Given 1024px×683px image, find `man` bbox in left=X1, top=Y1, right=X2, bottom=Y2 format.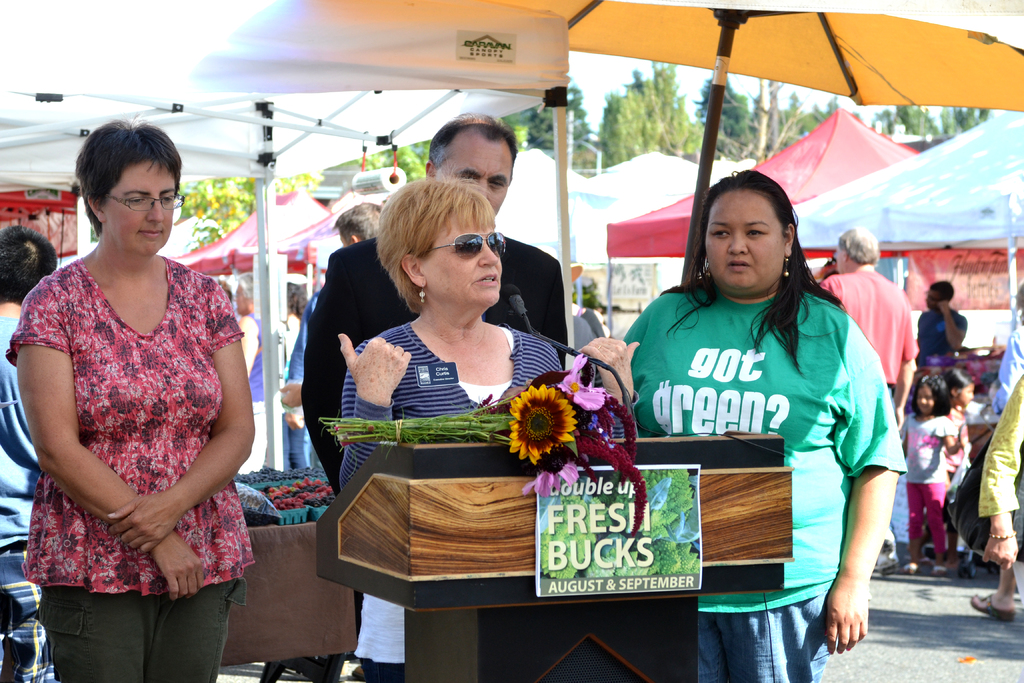
left=0, top=215, right=68, bottom=682.
